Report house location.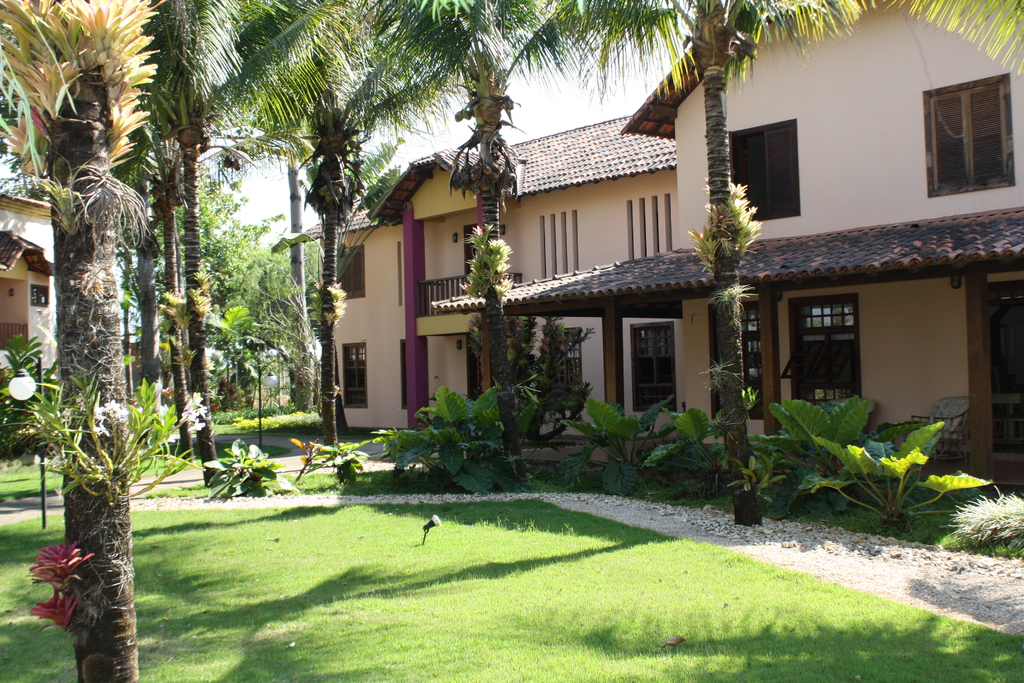
Report: 289,106,676,439.
